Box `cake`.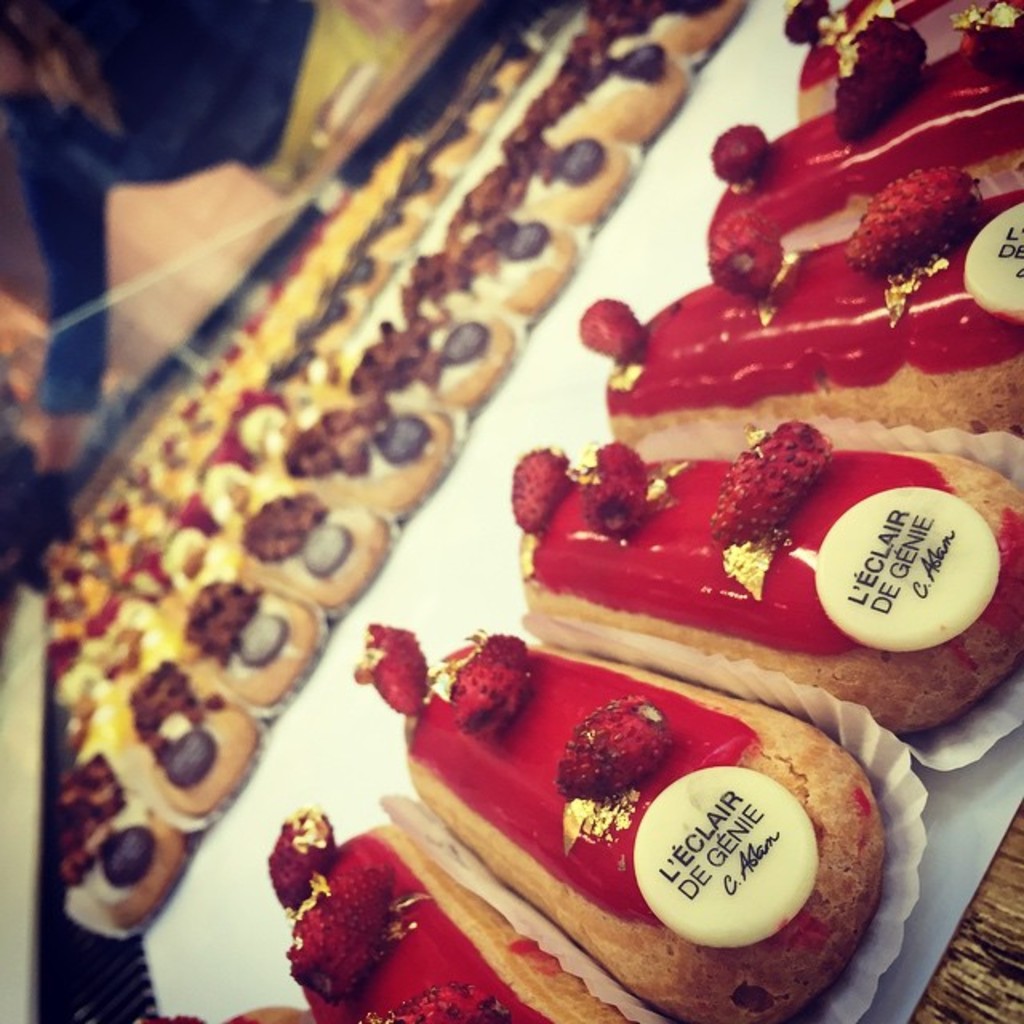
x1=582, y1=168, x2=1022, y2=432.
